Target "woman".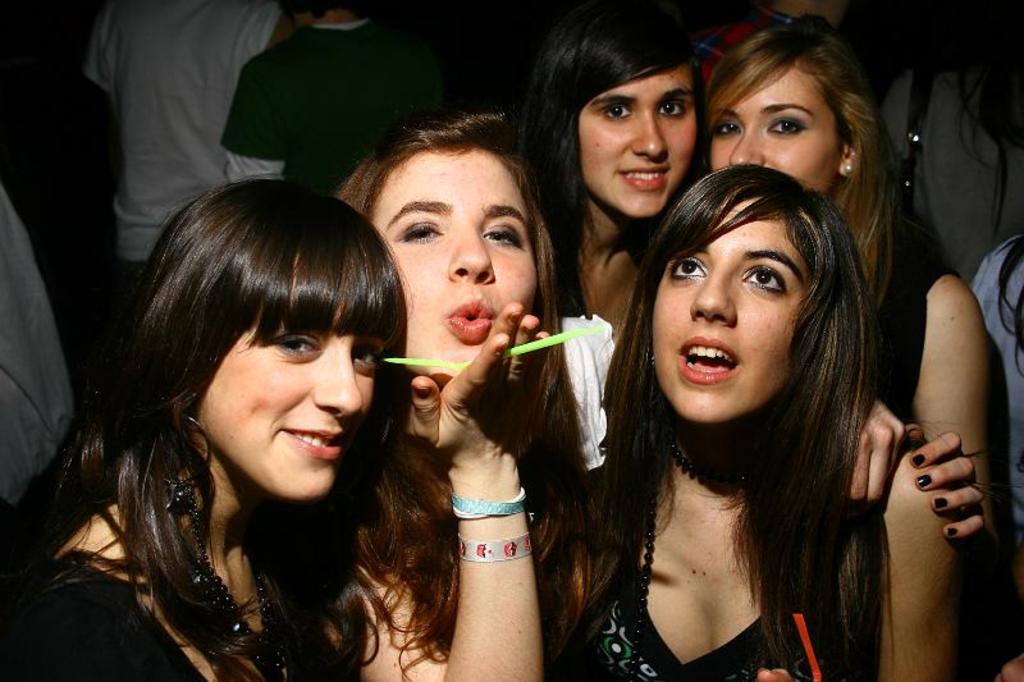
Target region: {"x1": 585, "y1": 160, "x2": 965, "y2": 681}.
